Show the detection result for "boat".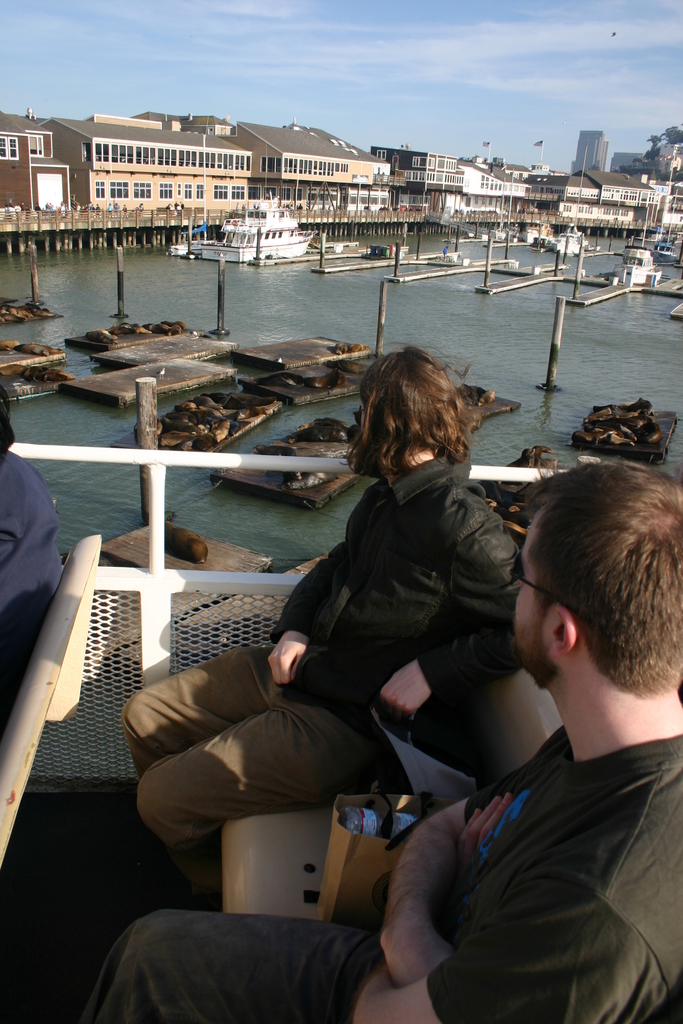
select_region(614, 206, 661, 287).
